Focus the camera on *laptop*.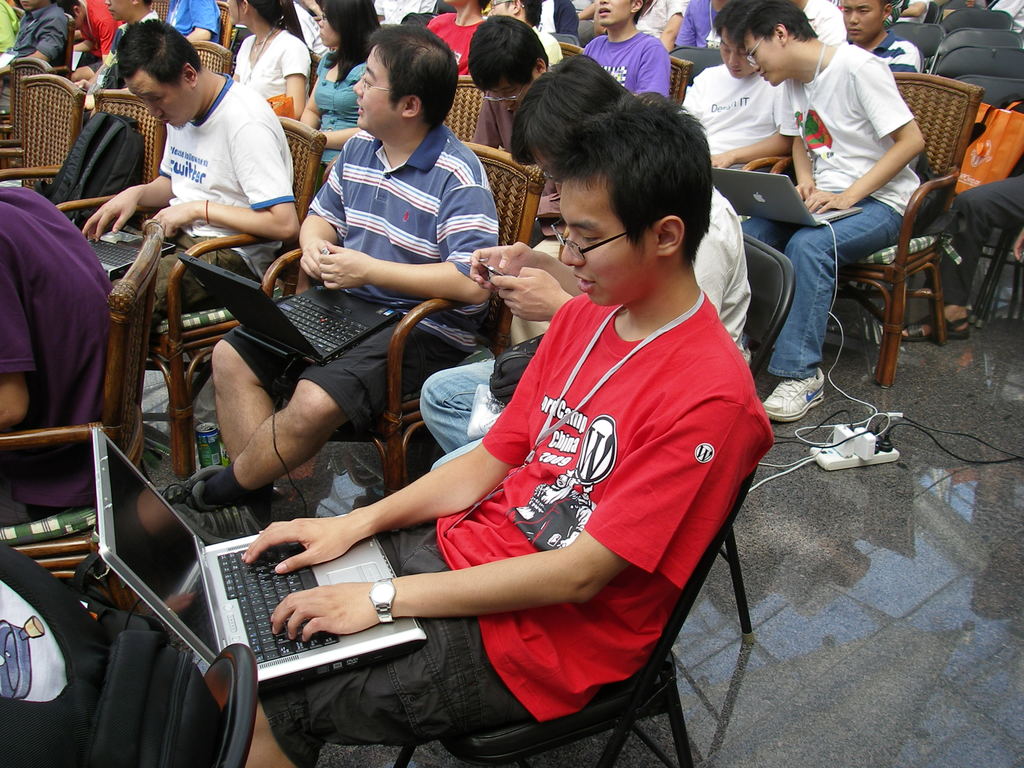
Focus region: BBox(180, 255, 399, 367).
